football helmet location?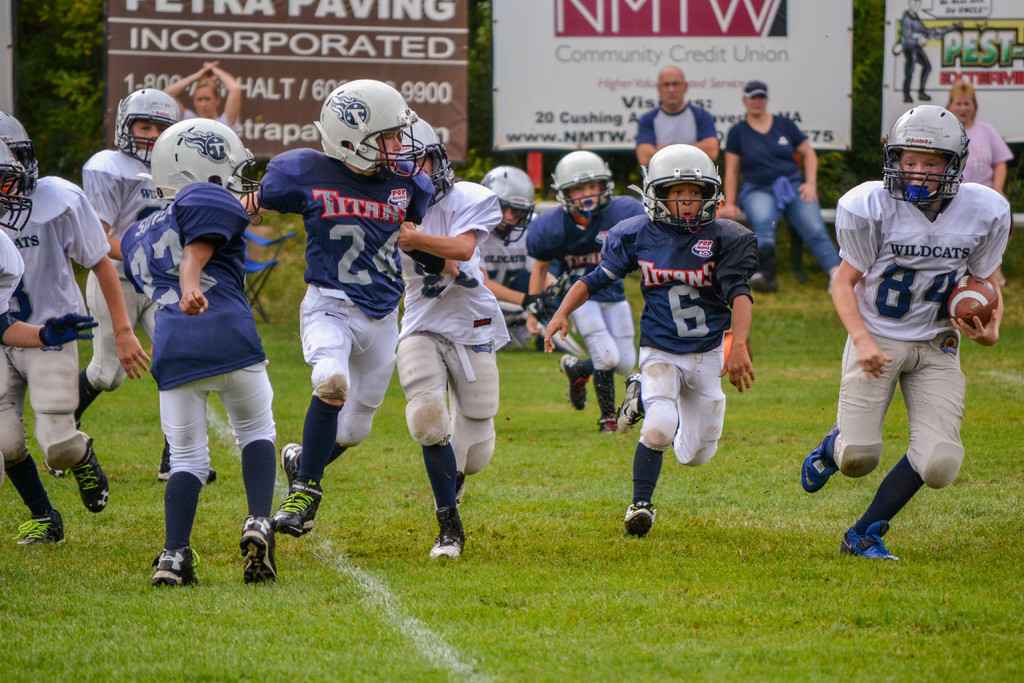
BBox(306, 78, 439, 178)
